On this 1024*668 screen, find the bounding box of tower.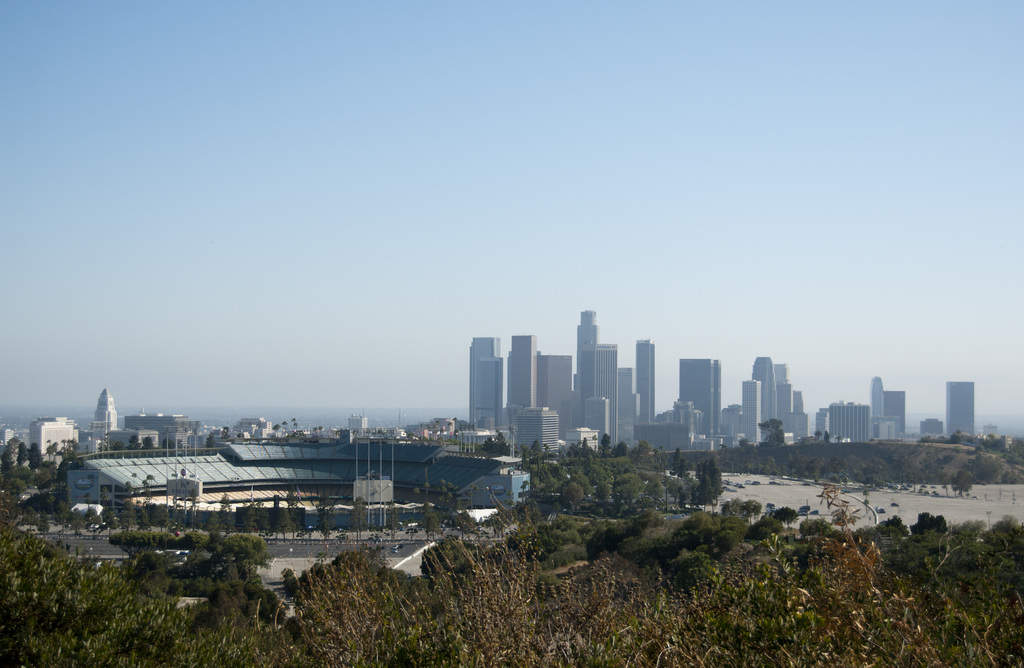
Bounding box: left=677, top=359, right=718, bottom=453.
